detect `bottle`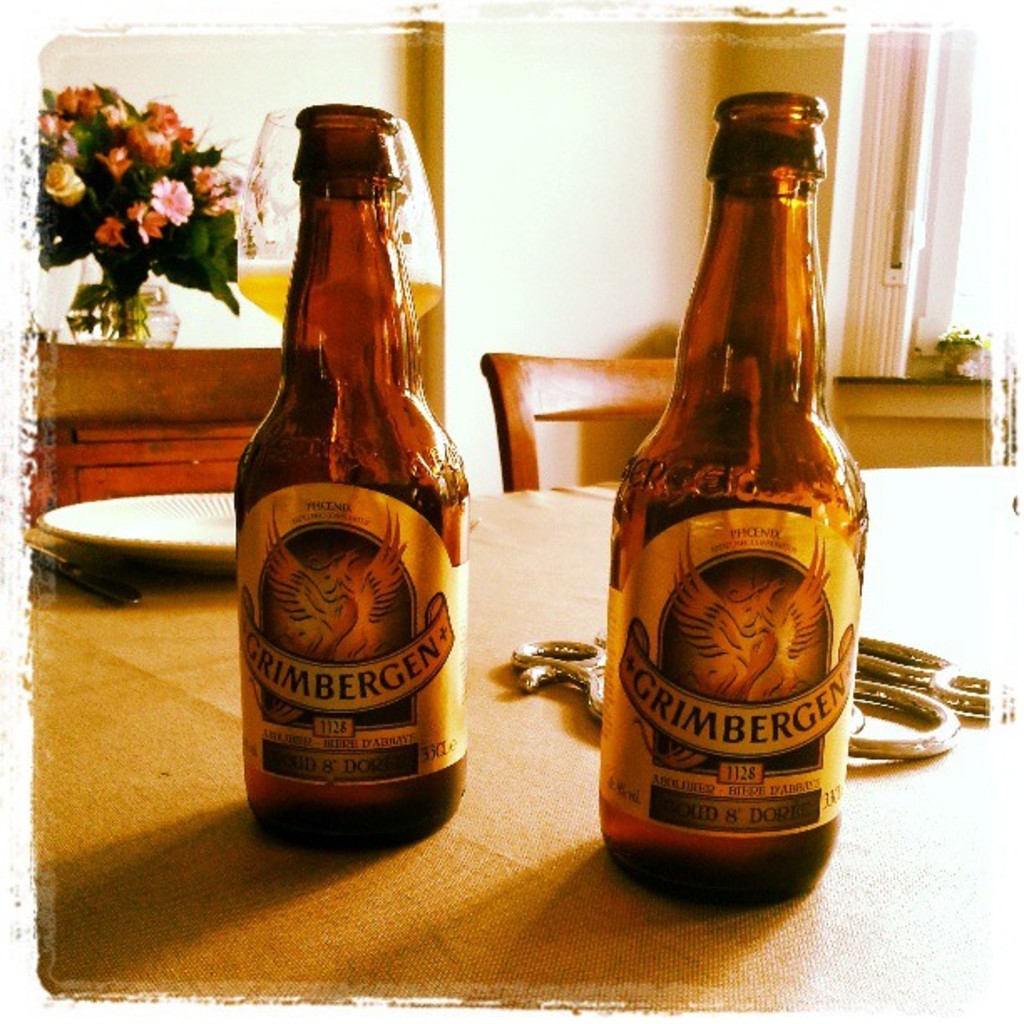
left=587, top=127, right=872, bottom=887
